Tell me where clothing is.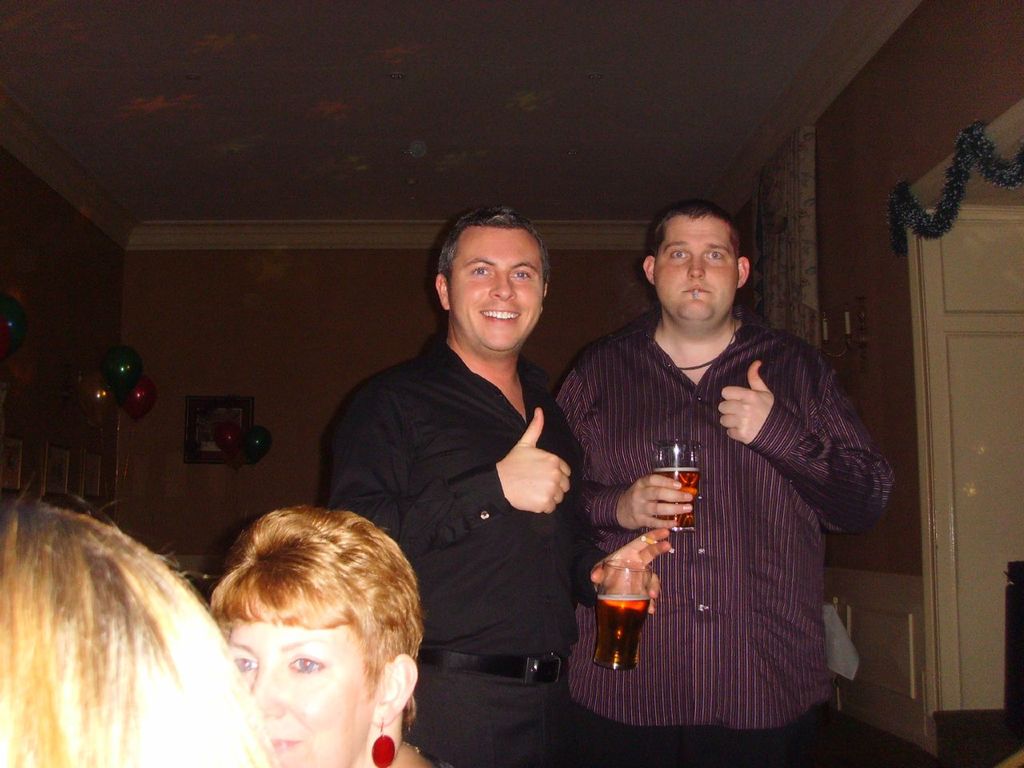
clothing is at rect(326, 326, 606, 767).
